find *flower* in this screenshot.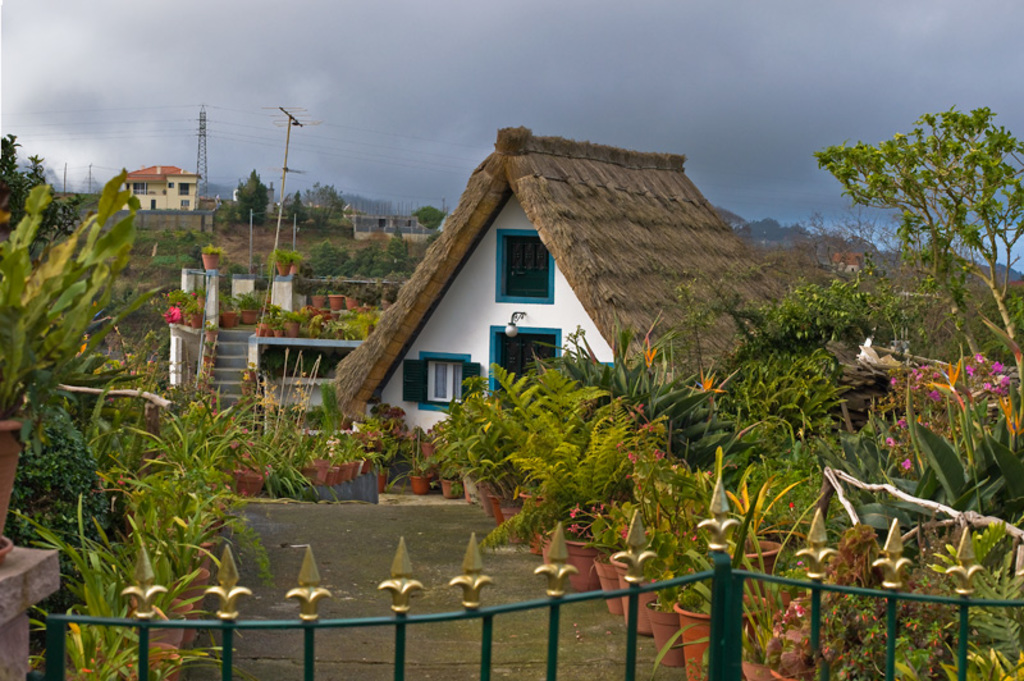
The bounding box for *flower* is x1=691 y1=367 x2=722 y2=393.
